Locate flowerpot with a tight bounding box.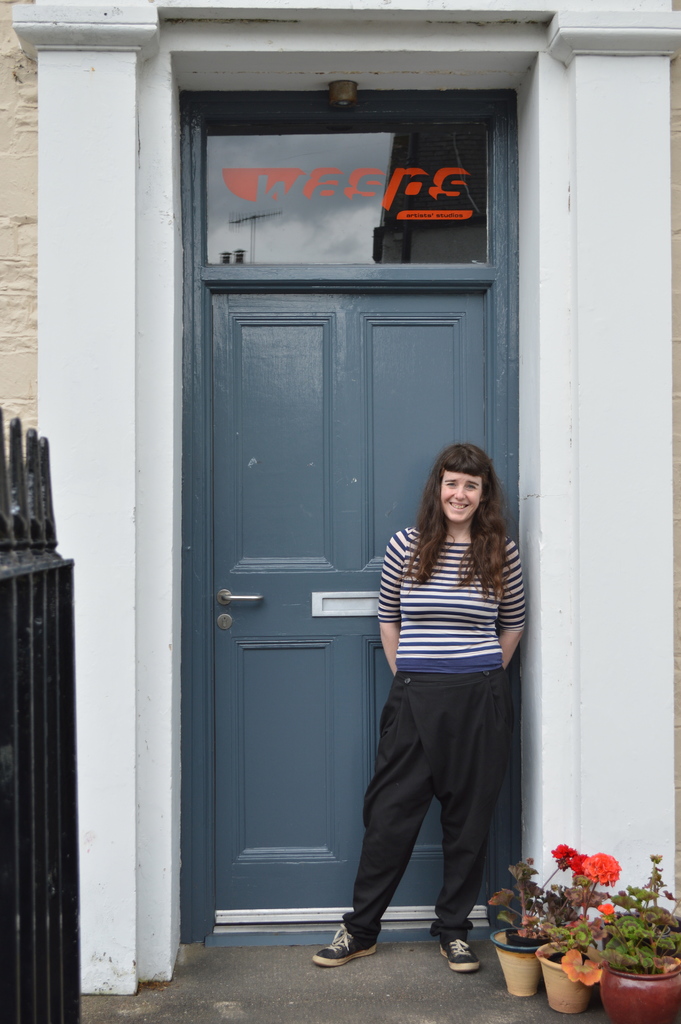
(532,941,599,1017).
